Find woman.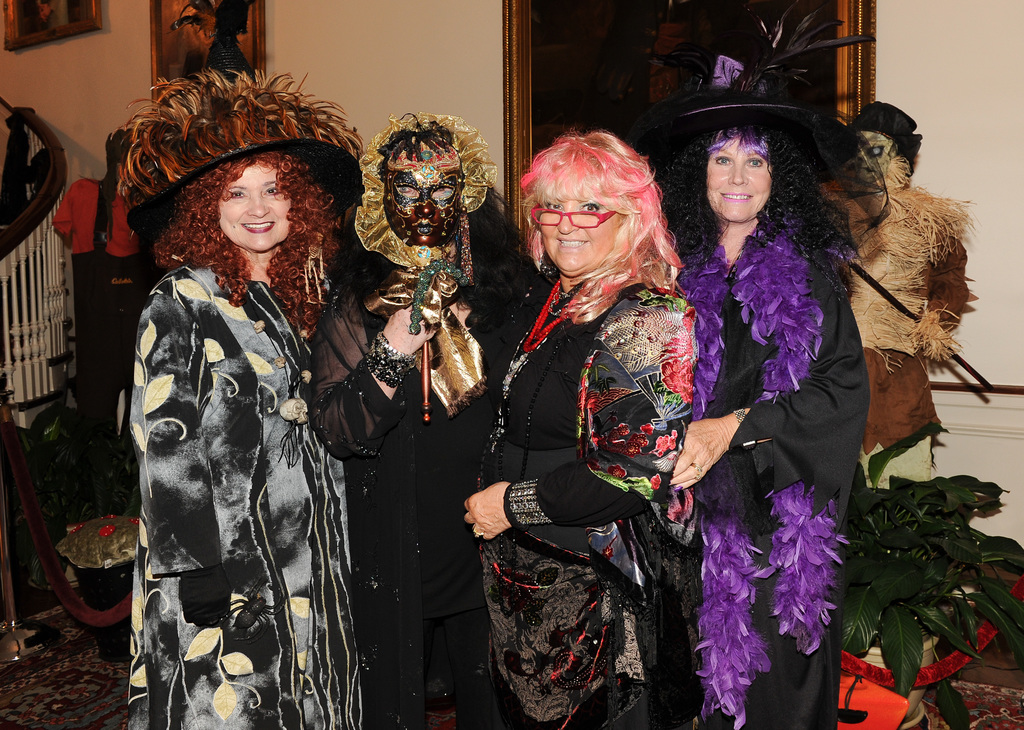
<bbox>304, 113, 544, 729</bbox>.
